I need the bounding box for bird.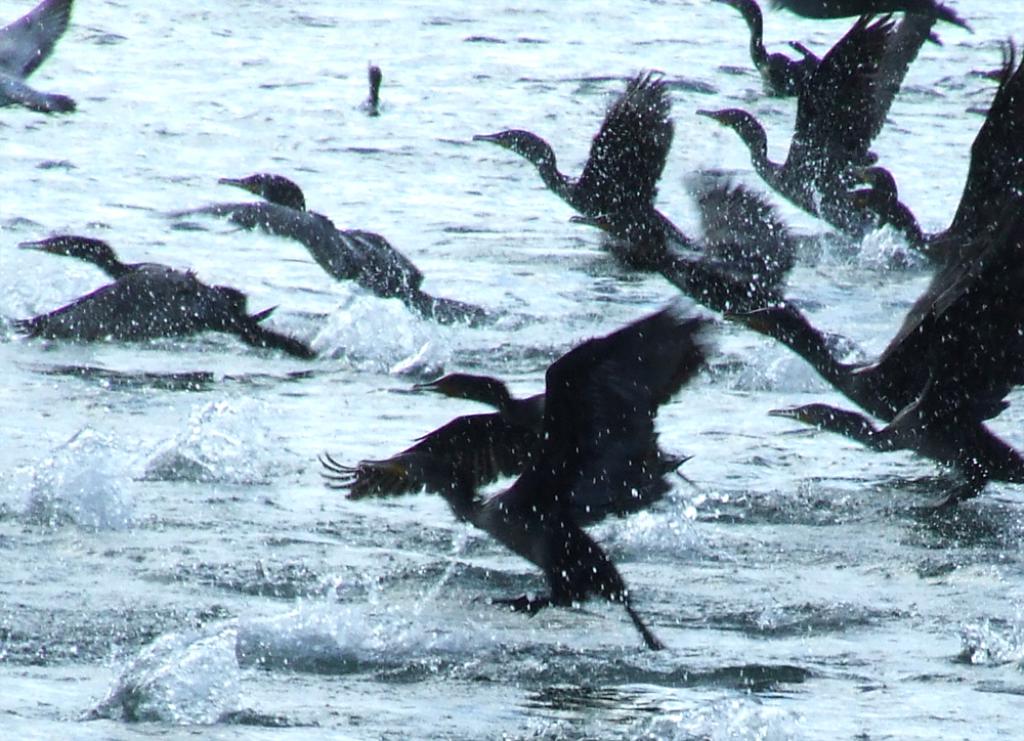
Here it is: box(0, 225, 330, 369).
